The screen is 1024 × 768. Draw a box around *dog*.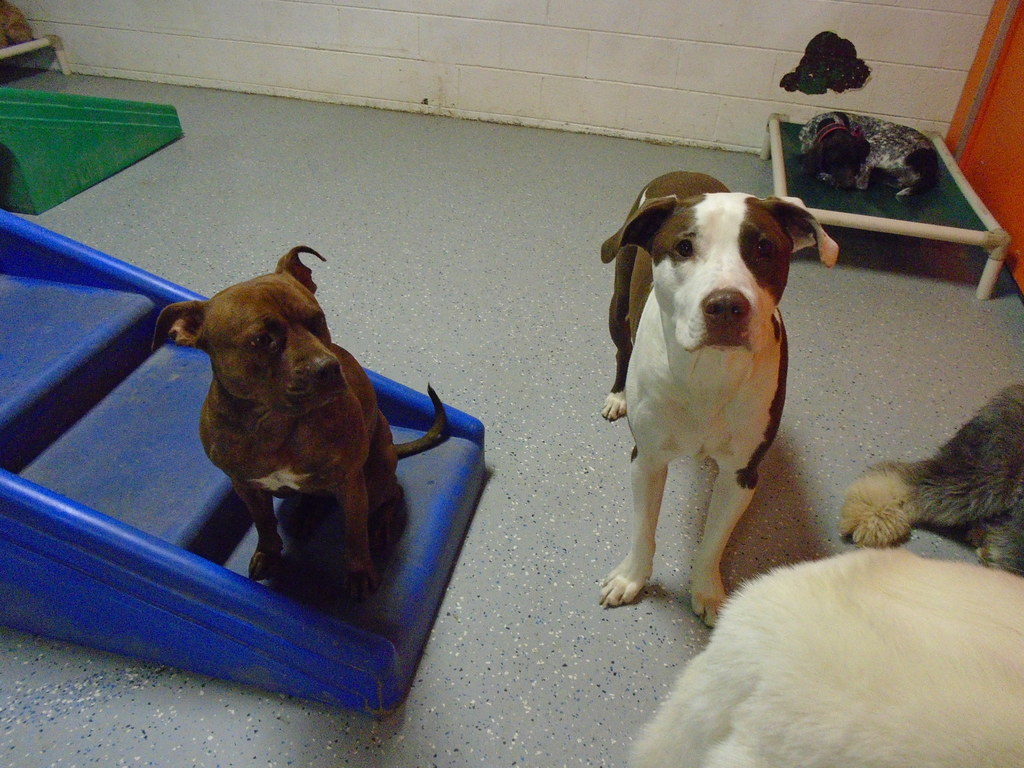
{"x1": 154, "y1": 250, "x2": 461, "y2": 600}.
